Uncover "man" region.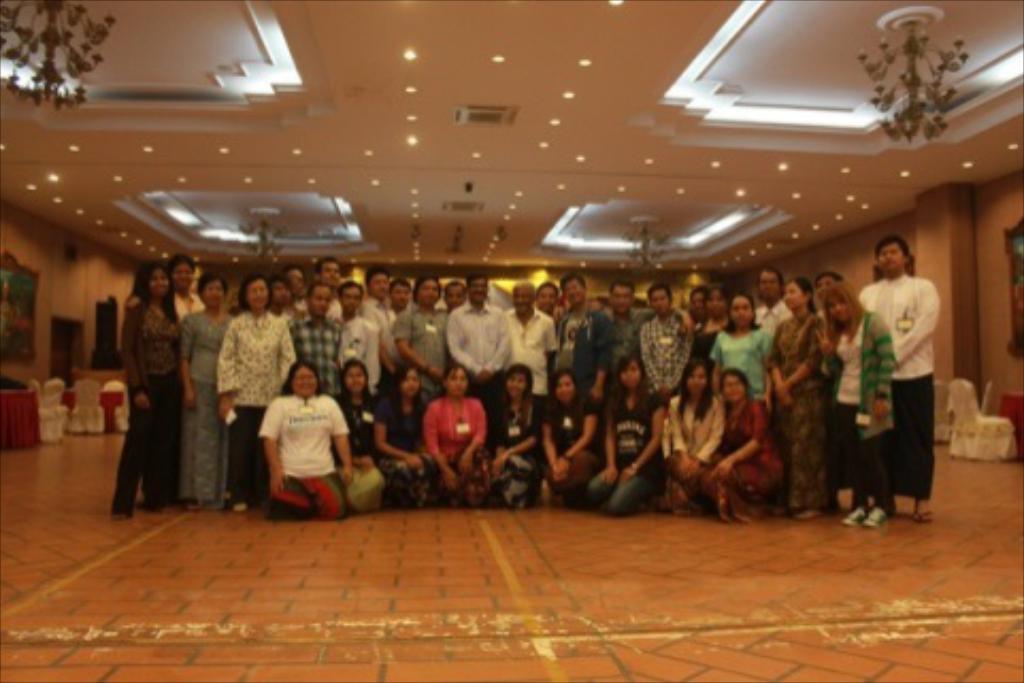
Uncovered: (left=285, top=270, right=311, bottom=317).
